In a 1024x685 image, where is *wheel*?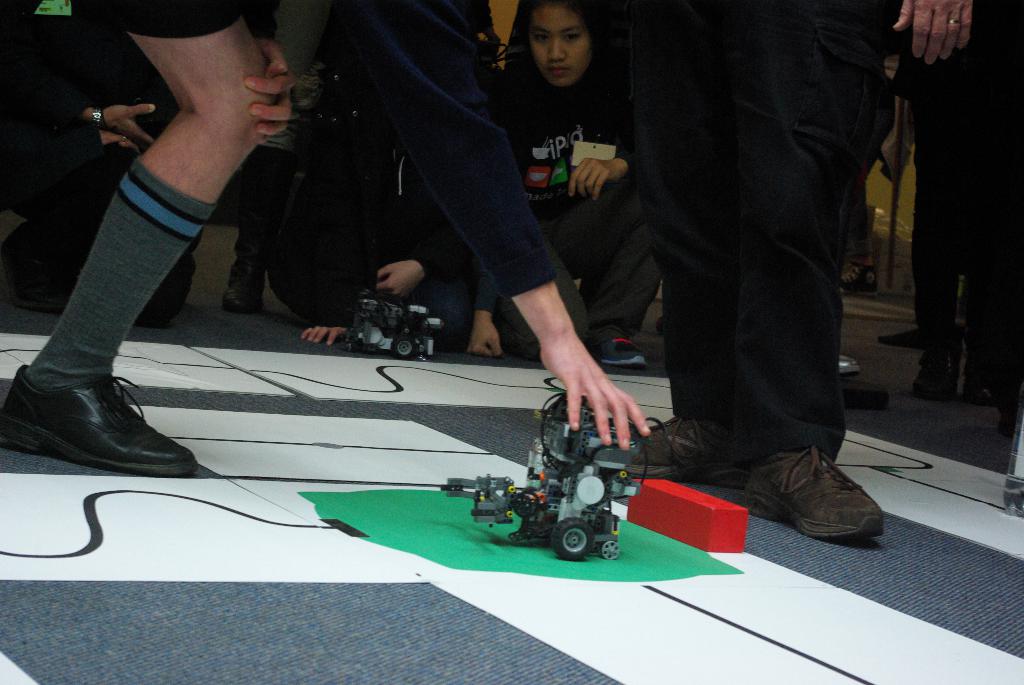
<bbox>392, 333, 414, 360</bbox>.
